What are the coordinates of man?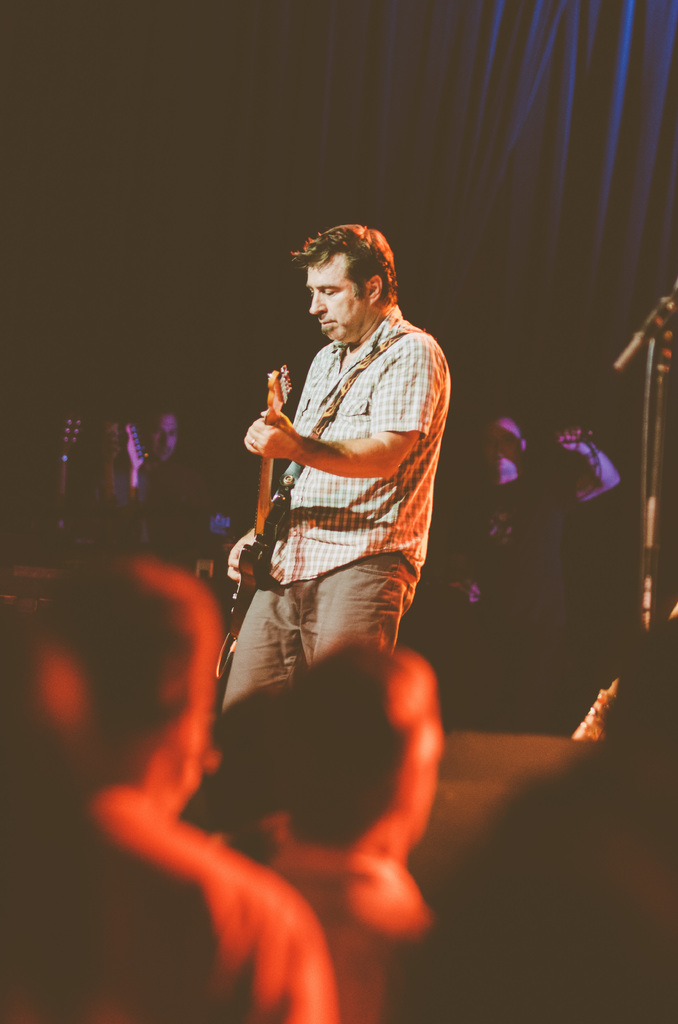
[left=0, top=557, right=343, bottom=1023].
